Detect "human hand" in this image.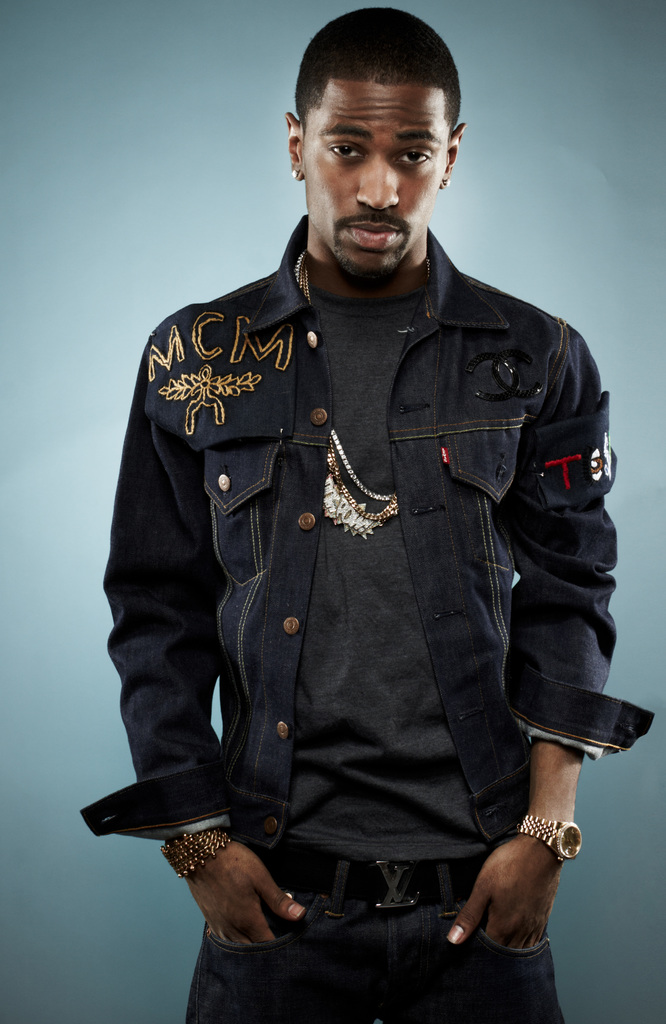
Detection: [left=454, top=806, right=583, bottom=963].
